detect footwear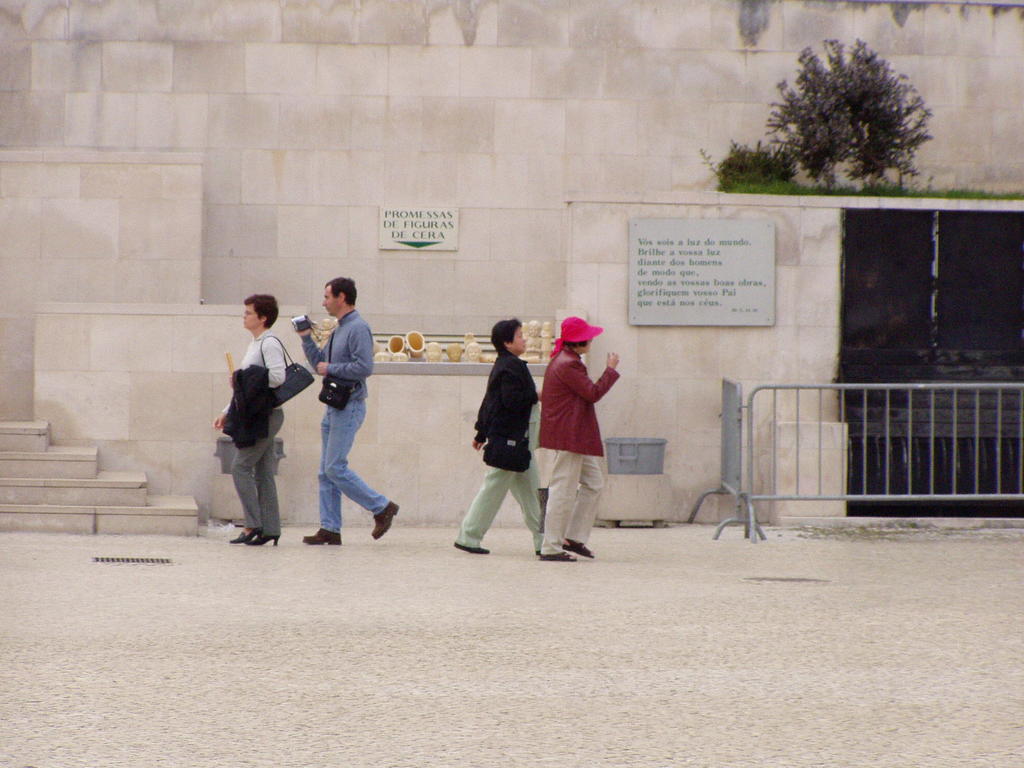
x1=240 y1=532 x2=281 y2=544
